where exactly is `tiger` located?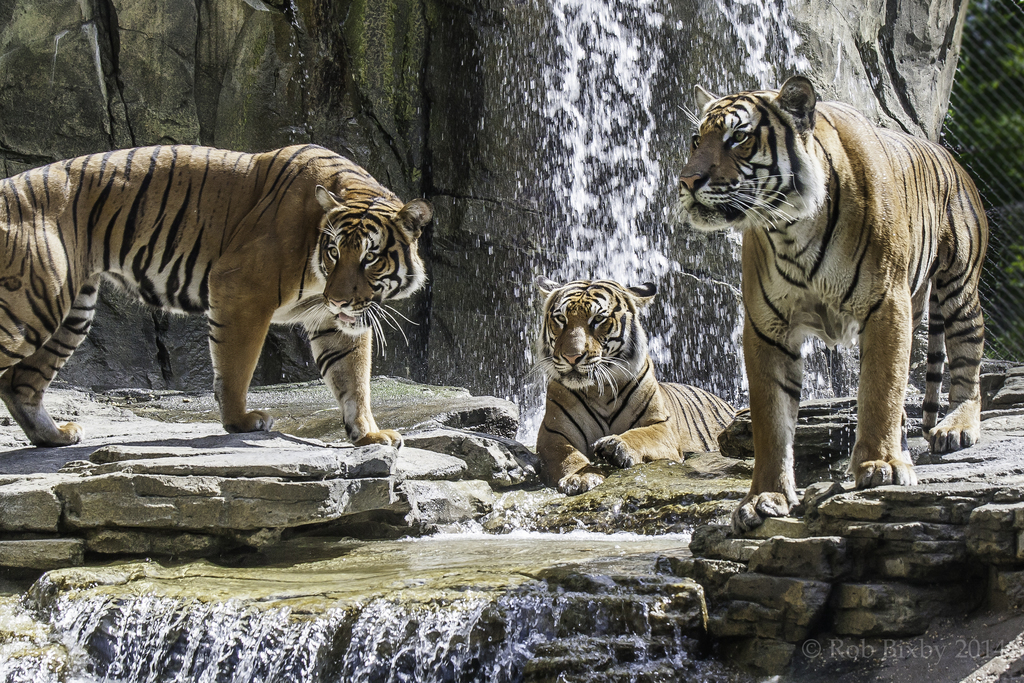
Its bounding box is (676, 76, 994, 514).
